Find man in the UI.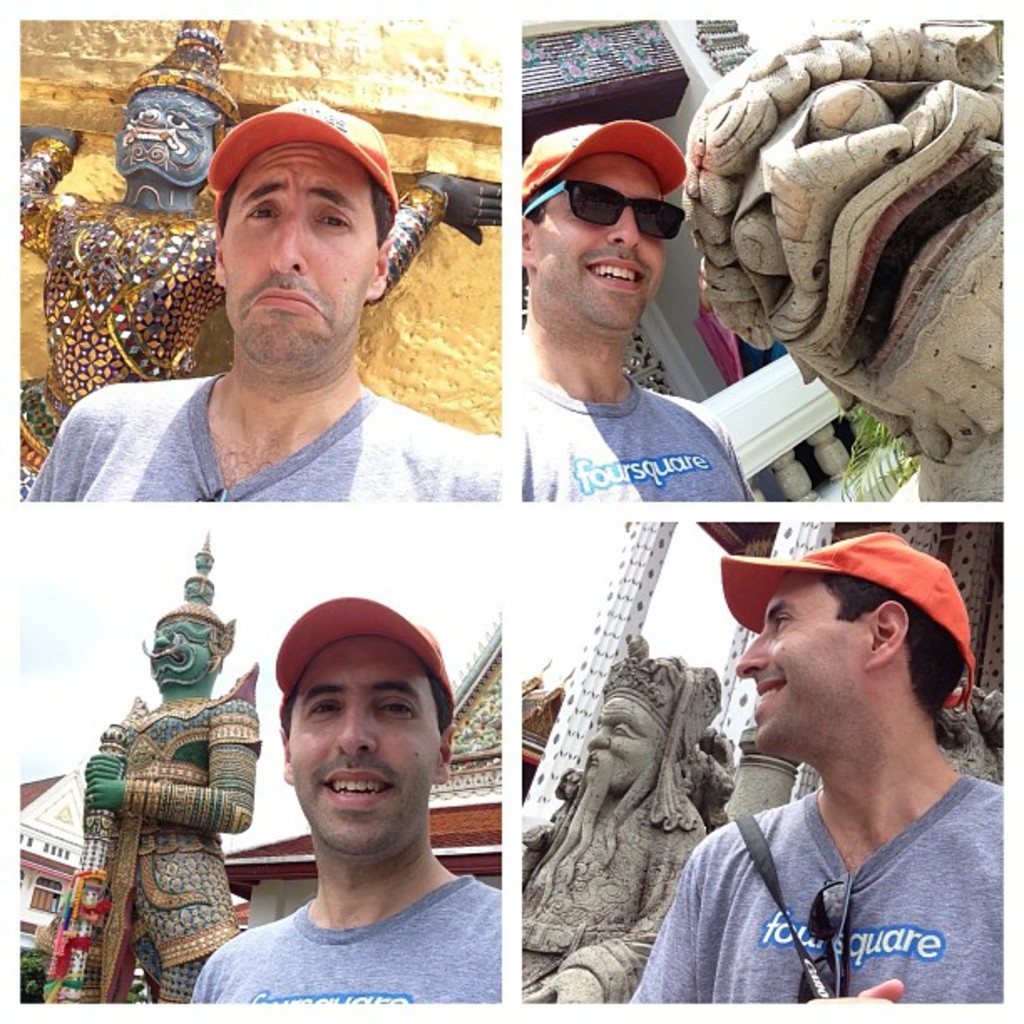
UI element at [20,100,504,504].
